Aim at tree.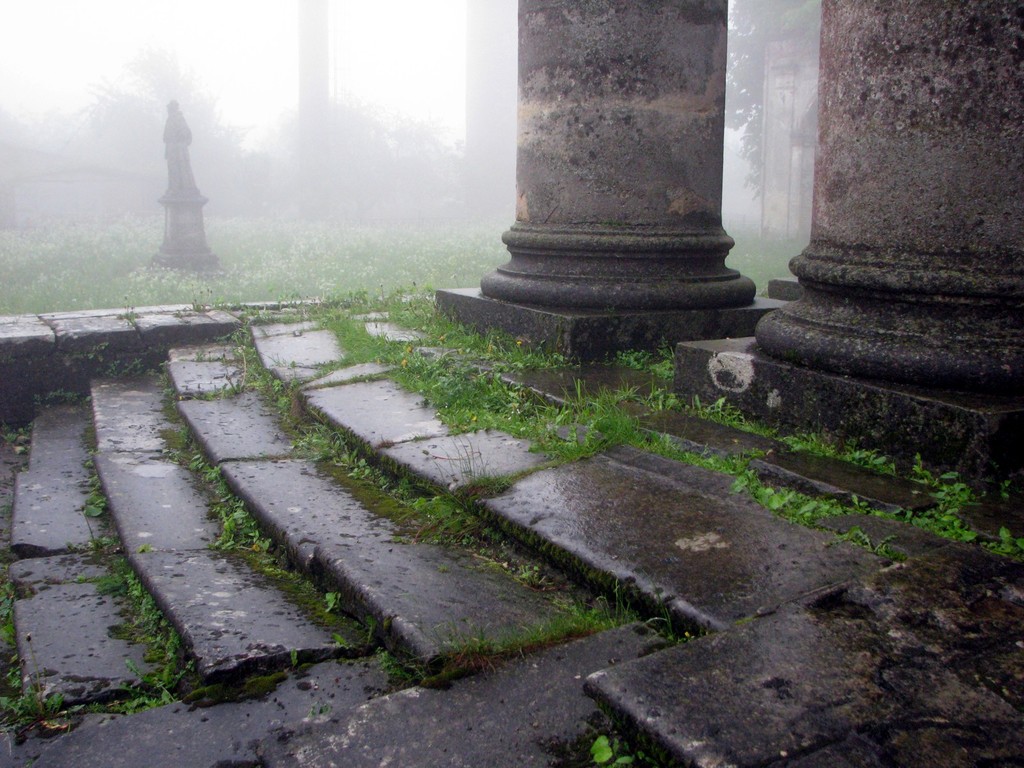
Aimed at detection(724, 0, 824, 208).
